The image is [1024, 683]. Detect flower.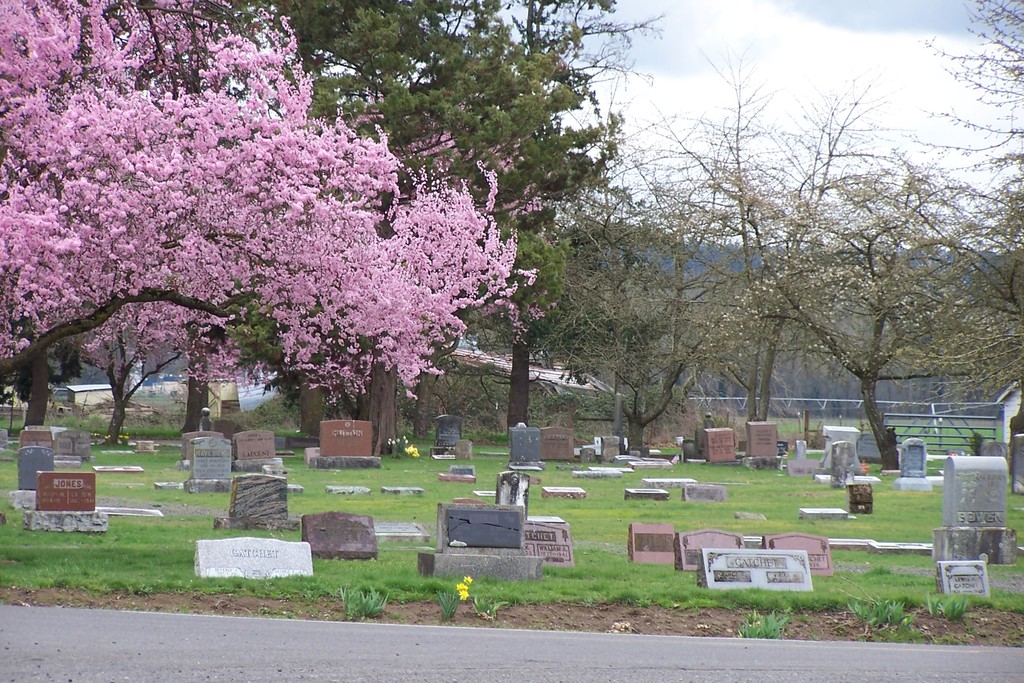
Detection: 453,580,462,588.
